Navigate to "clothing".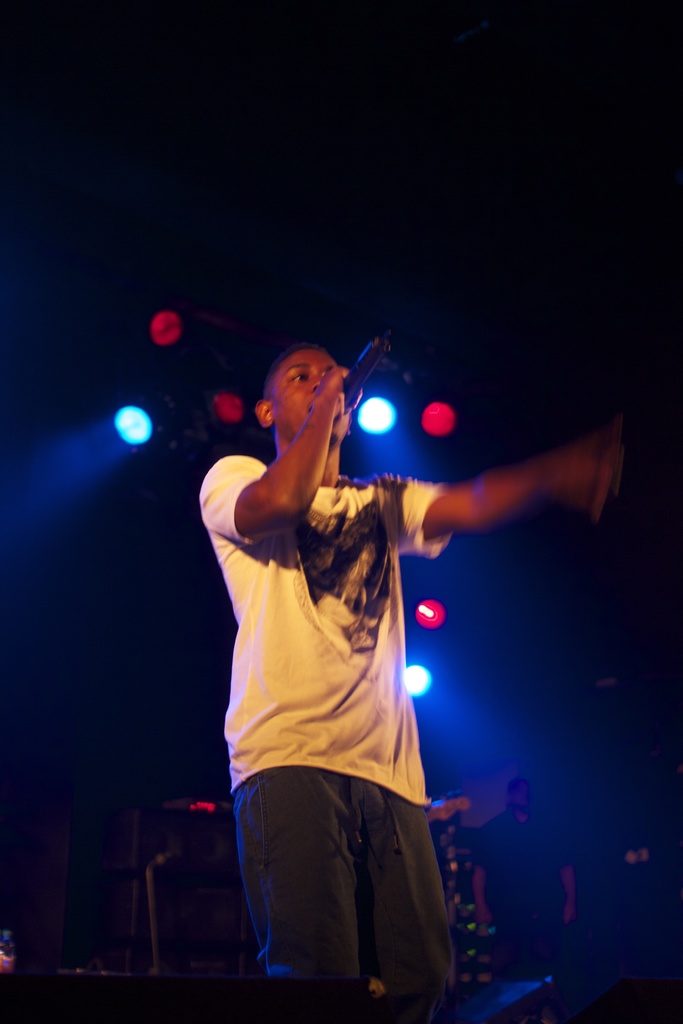
Navigation target: rect(200, 414, 485, 934).
